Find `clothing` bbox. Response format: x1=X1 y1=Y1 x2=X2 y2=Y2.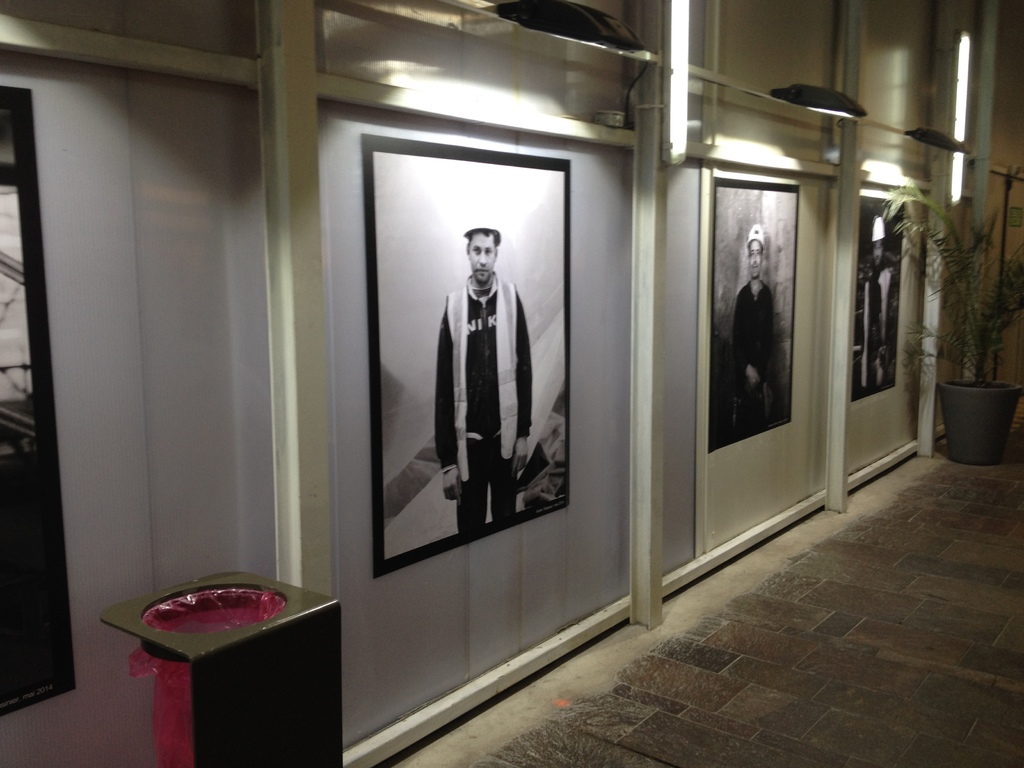
x1=726 y1=269 x2=780 y2=437.
